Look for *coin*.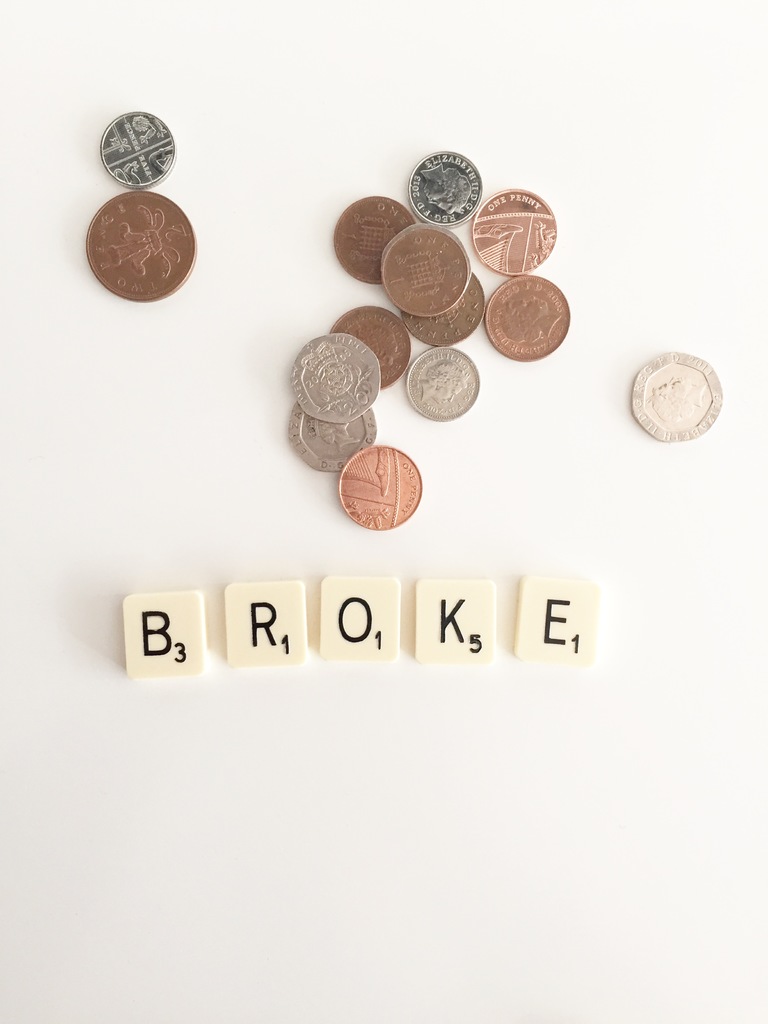
Found: 93/108/179/183.
